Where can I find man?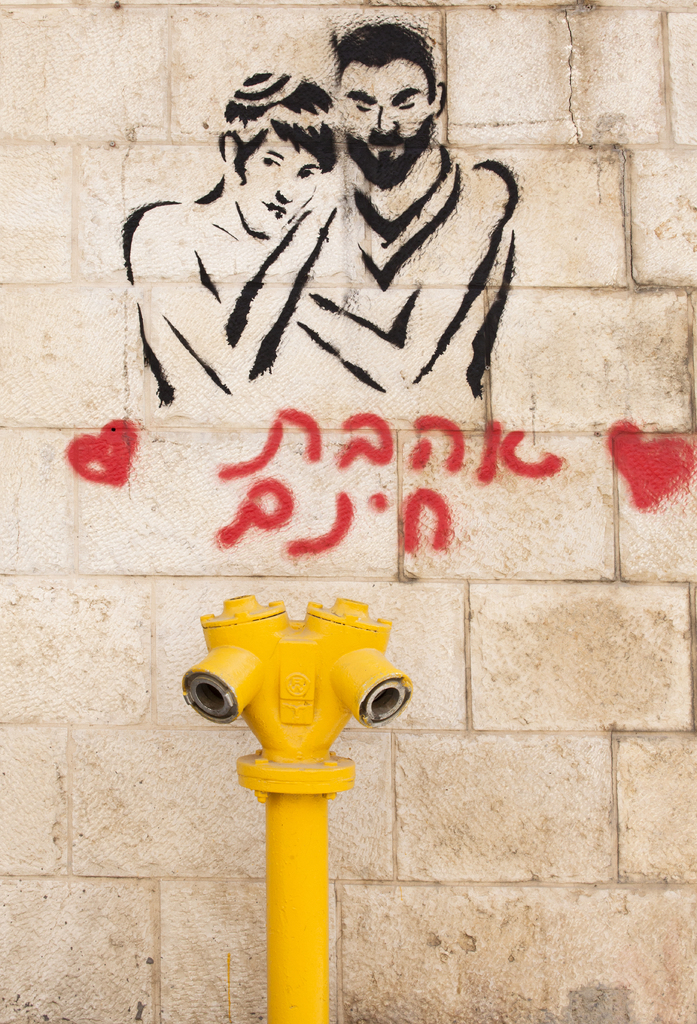
You can find it at <box>260,33,537,429</box>.
